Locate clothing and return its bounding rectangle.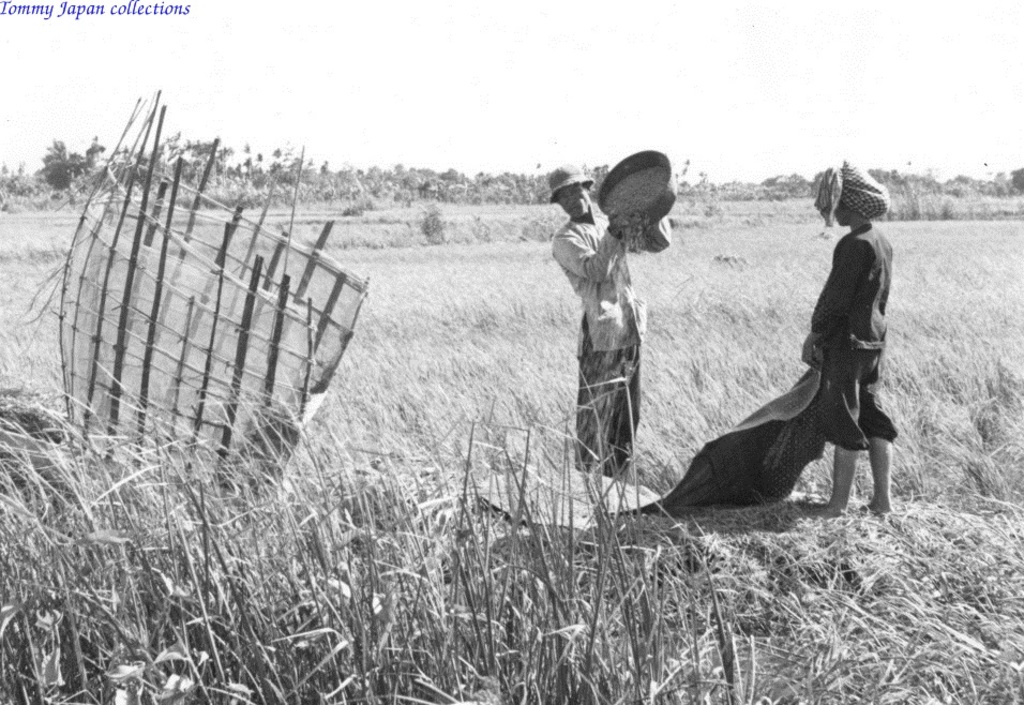
crop(556, 206, 639, 466).
